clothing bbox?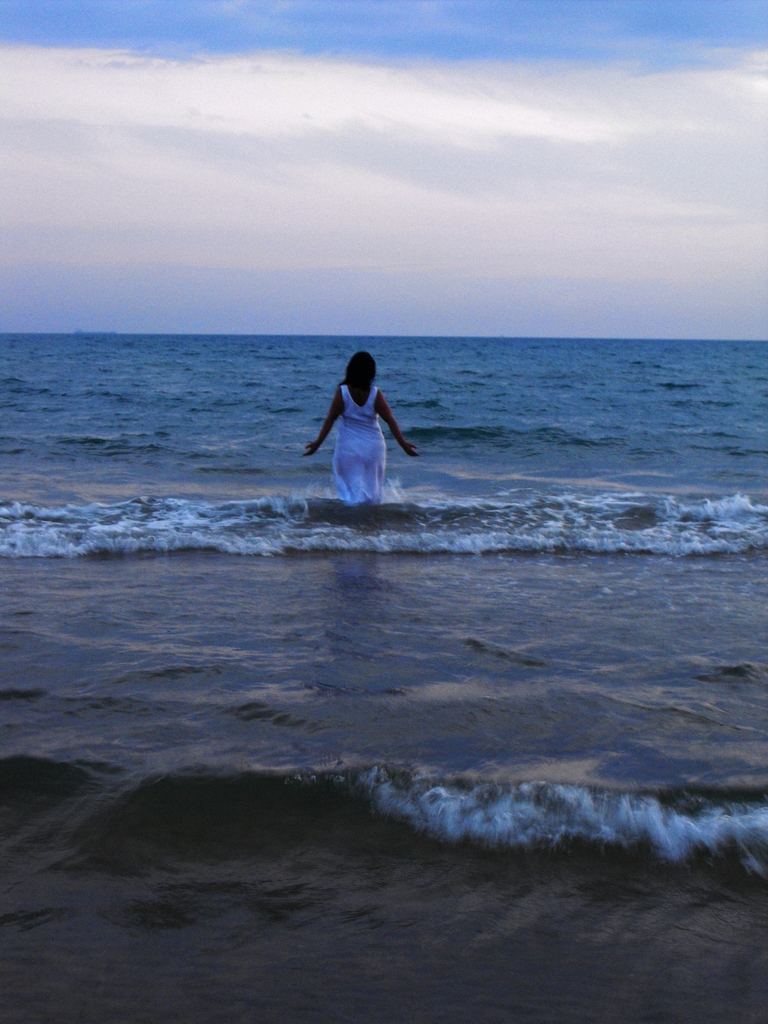
Rect(337, 382, 385, 504)
